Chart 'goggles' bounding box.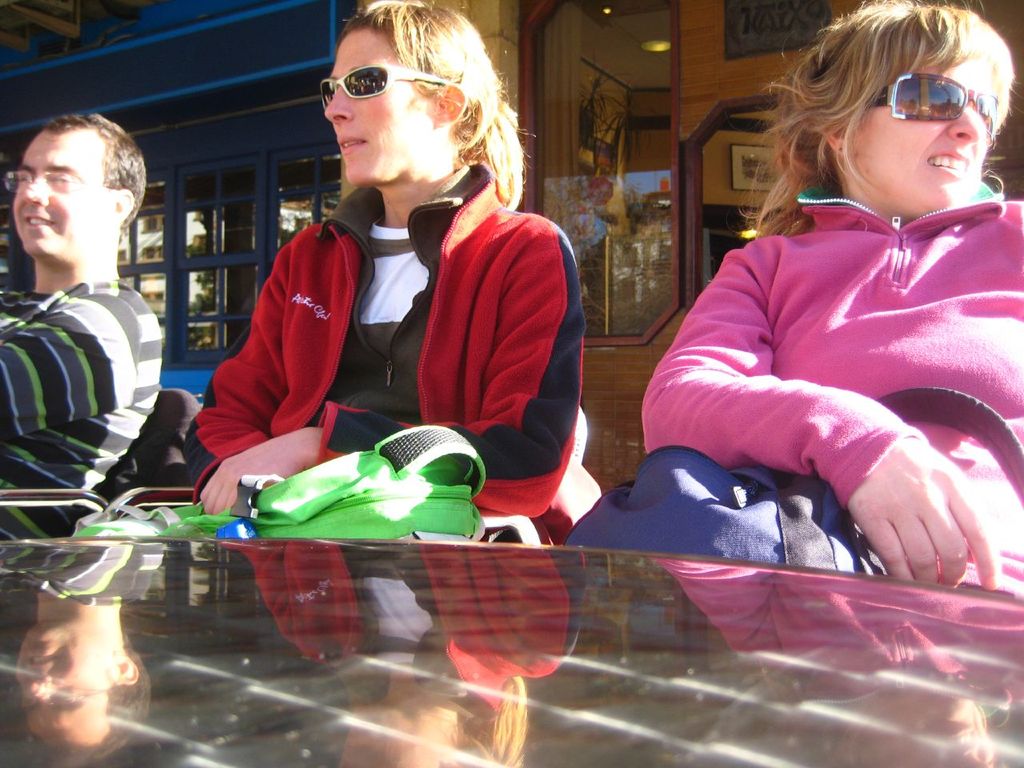
Charted: region(886, 62, 1007, 122).
